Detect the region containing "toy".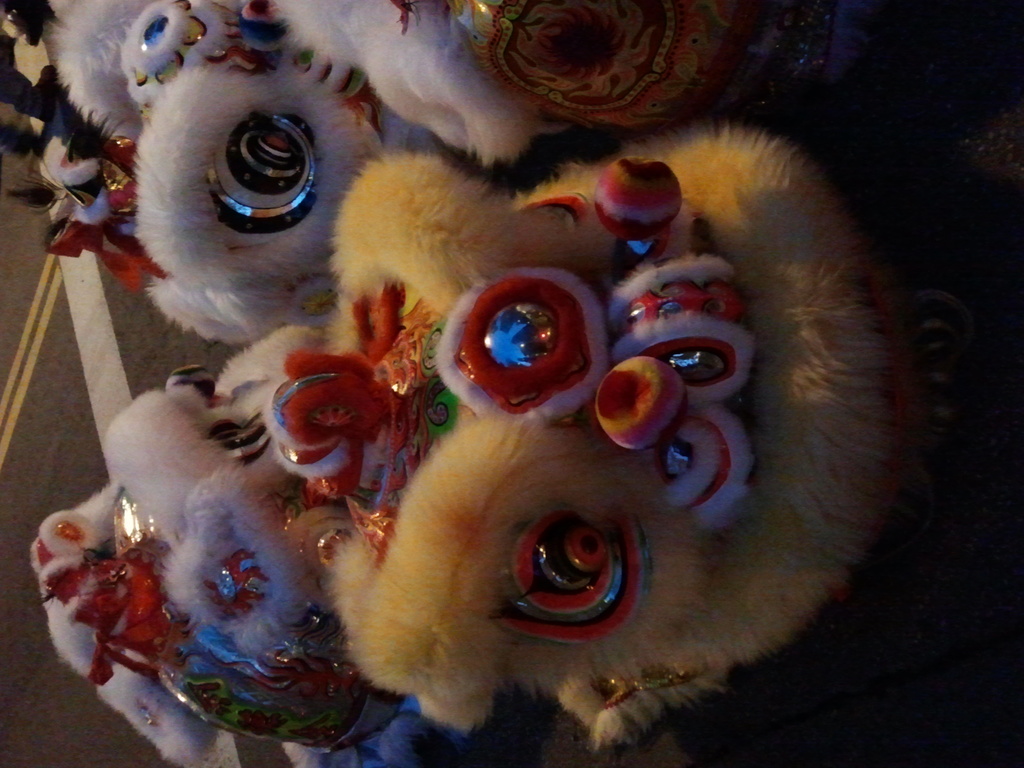
bbox(28, 321, 422, 767).
